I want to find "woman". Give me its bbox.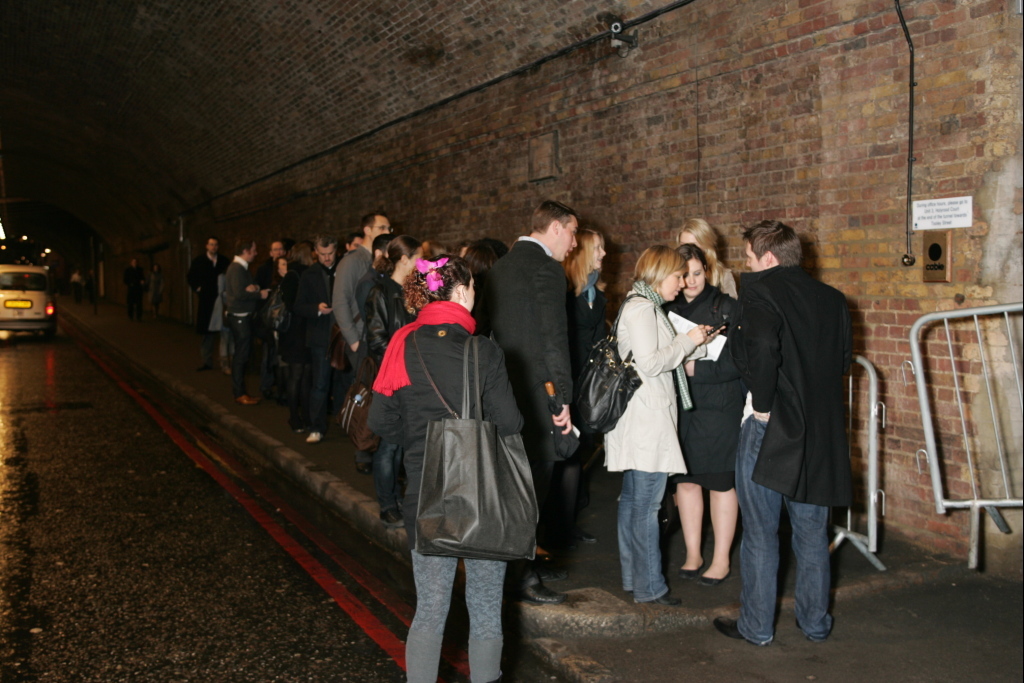
region(608, 243, 697, 592).
